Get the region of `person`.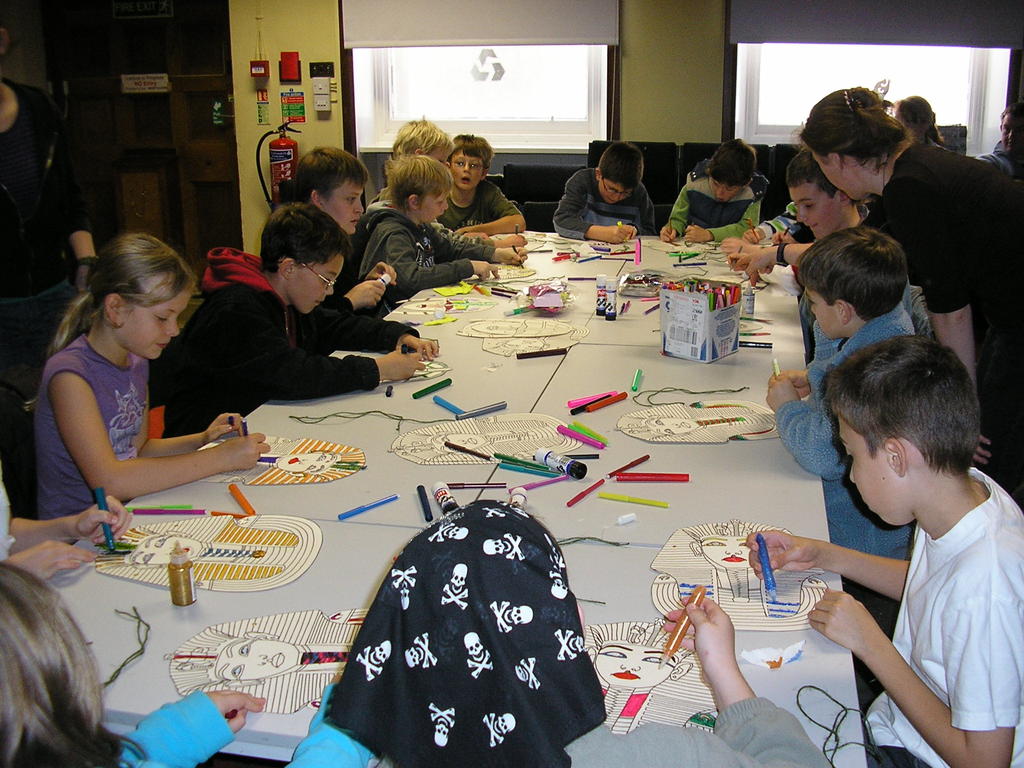
bbox=(616, 399, 785, 447).
